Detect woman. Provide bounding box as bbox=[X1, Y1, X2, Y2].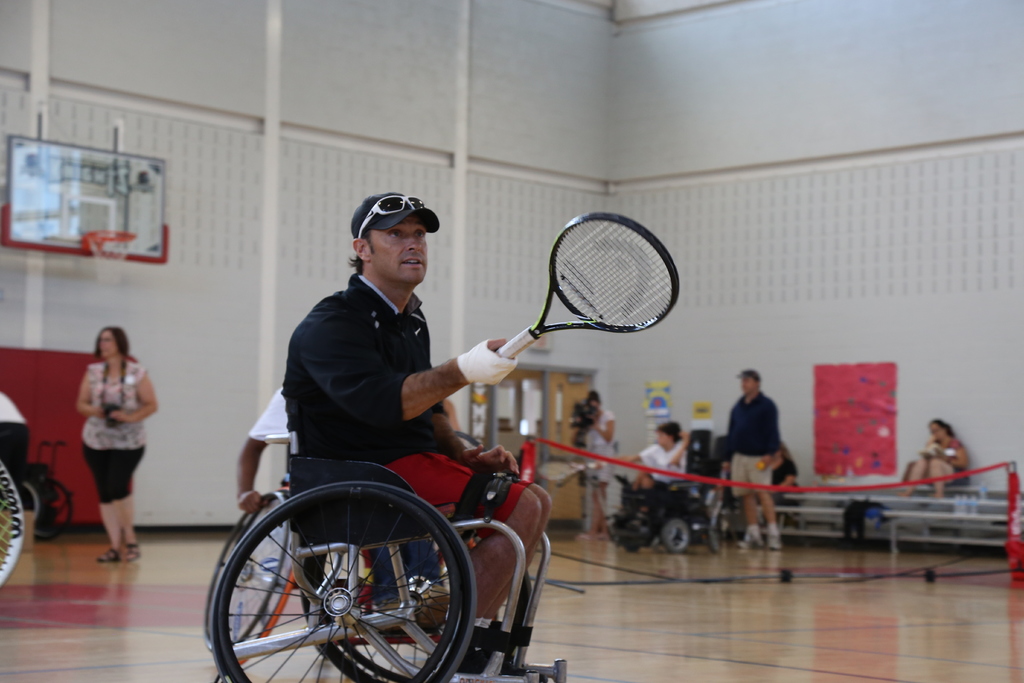
bbox=[899, 415, 967, 501].
